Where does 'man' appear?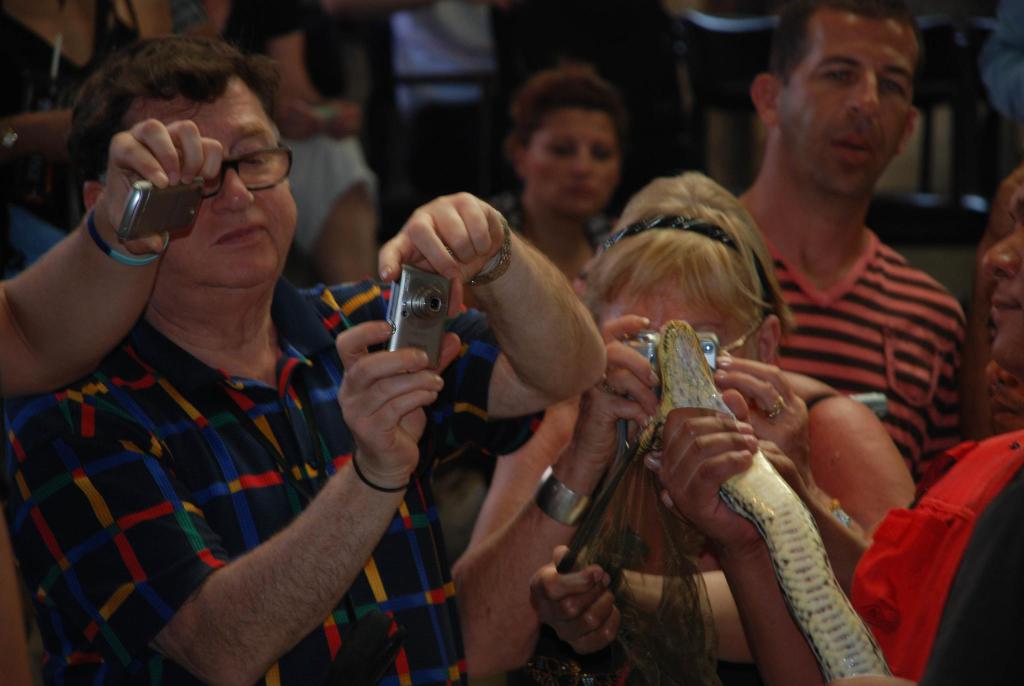
Appears at {"left": 3, "top": 26, "right": 516, "bottom": 673}.
